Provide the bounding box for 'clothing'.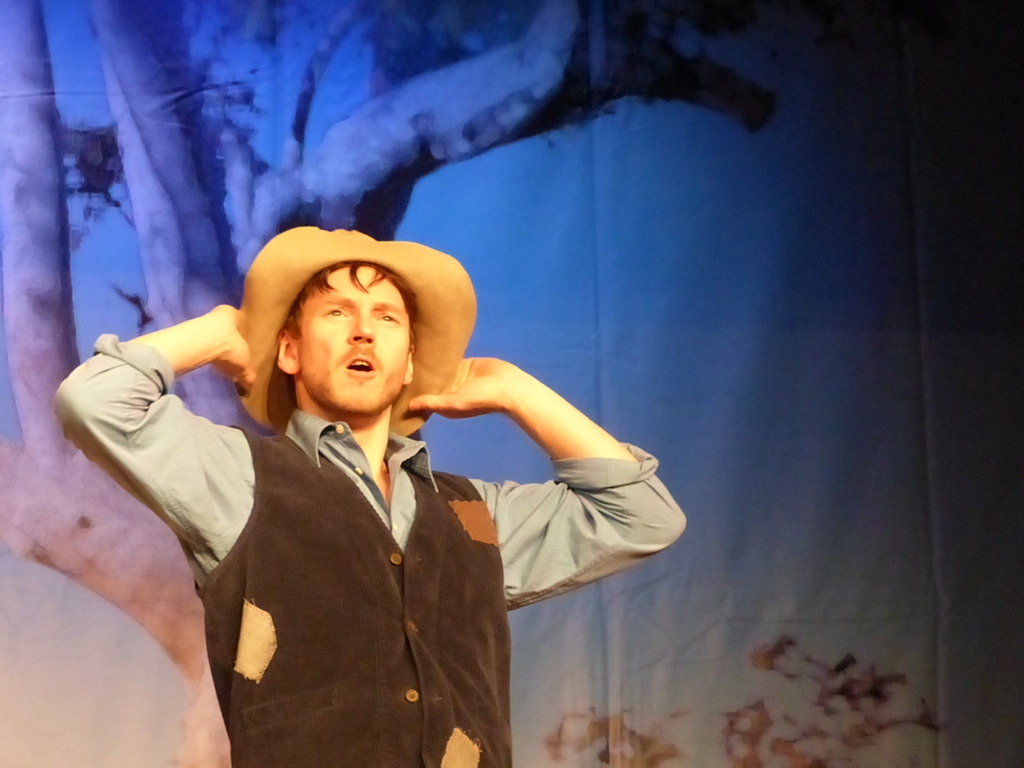
136, 316, 612, 756.
